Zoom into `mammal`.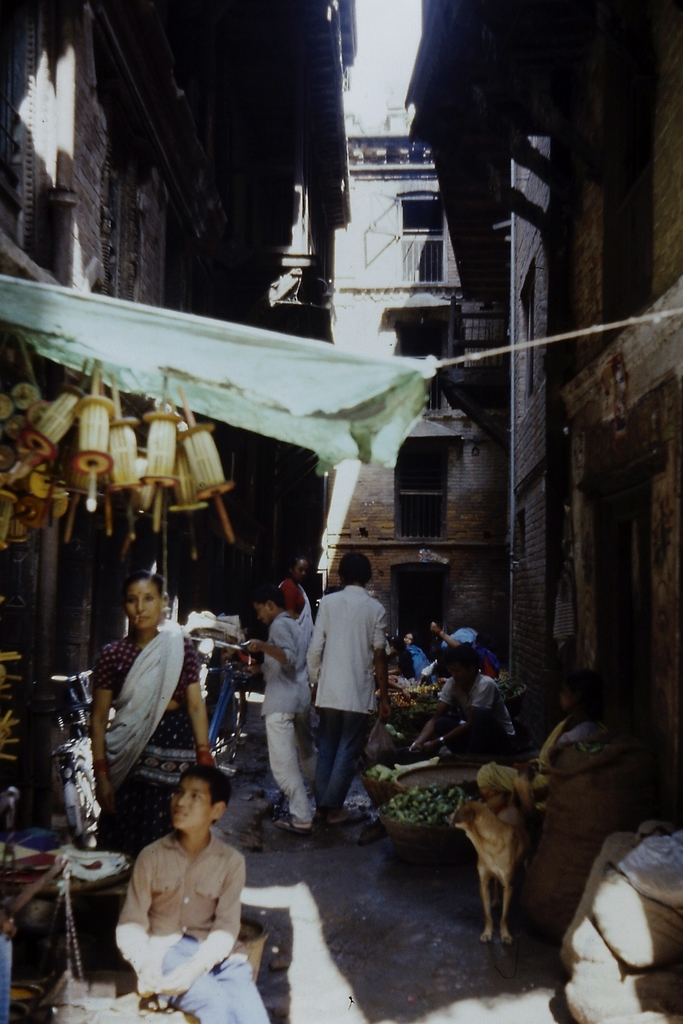
Zoom target: x1=88, y1=569, x2=217, y2=856.
